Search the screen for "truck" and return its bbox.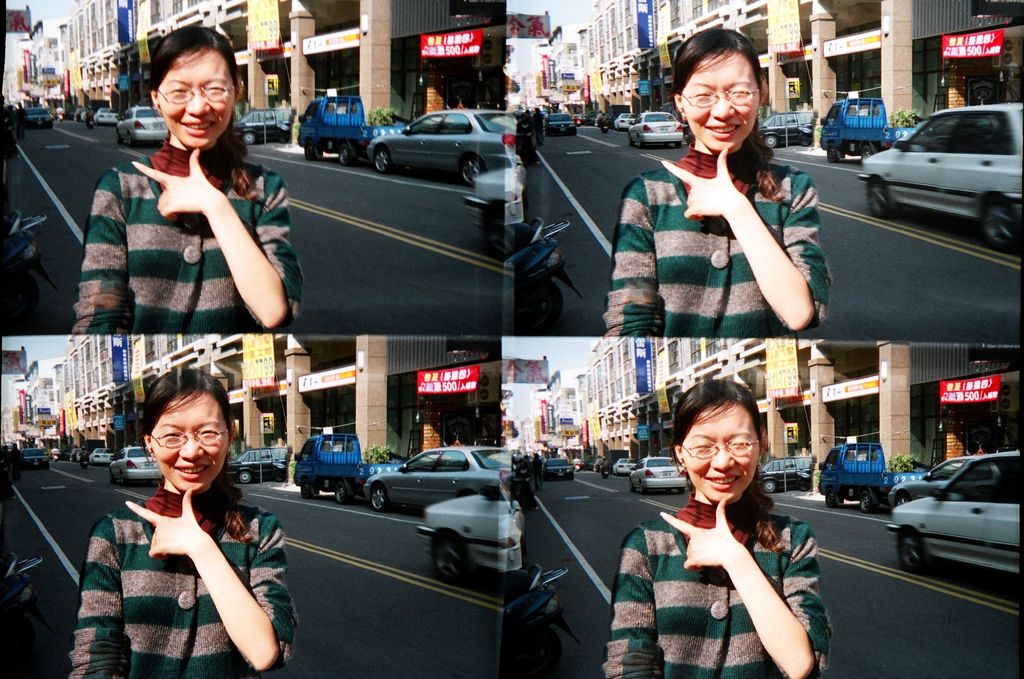
Found: locate(294, 90, 413, 166).
